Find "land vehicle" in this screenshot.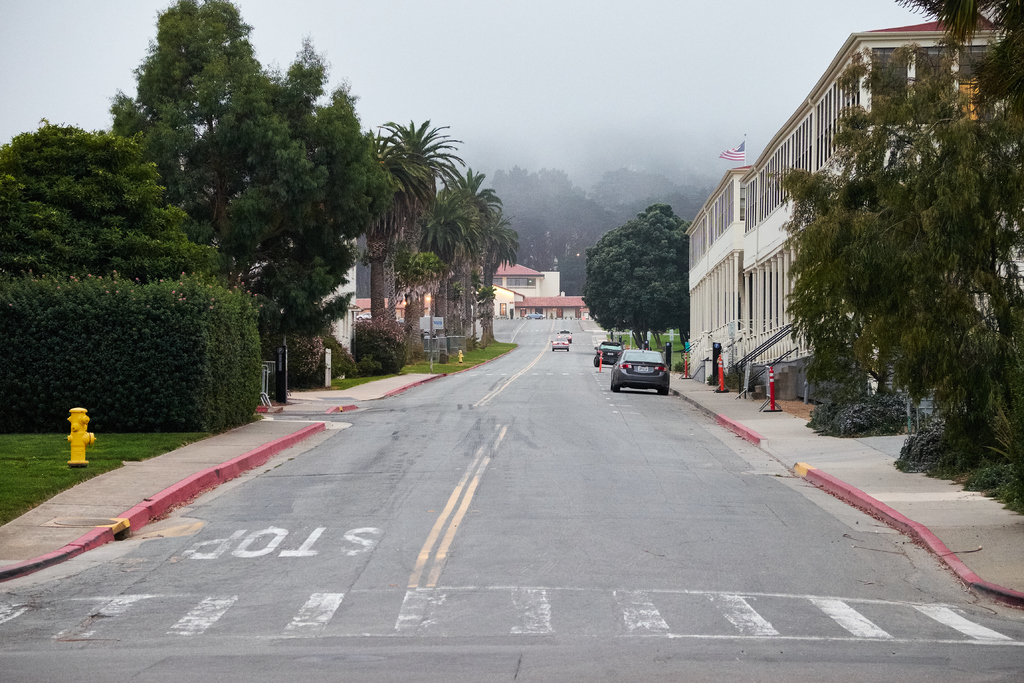
The bounding box for "land vehicle" is <box>556,329,573,345</box>.
